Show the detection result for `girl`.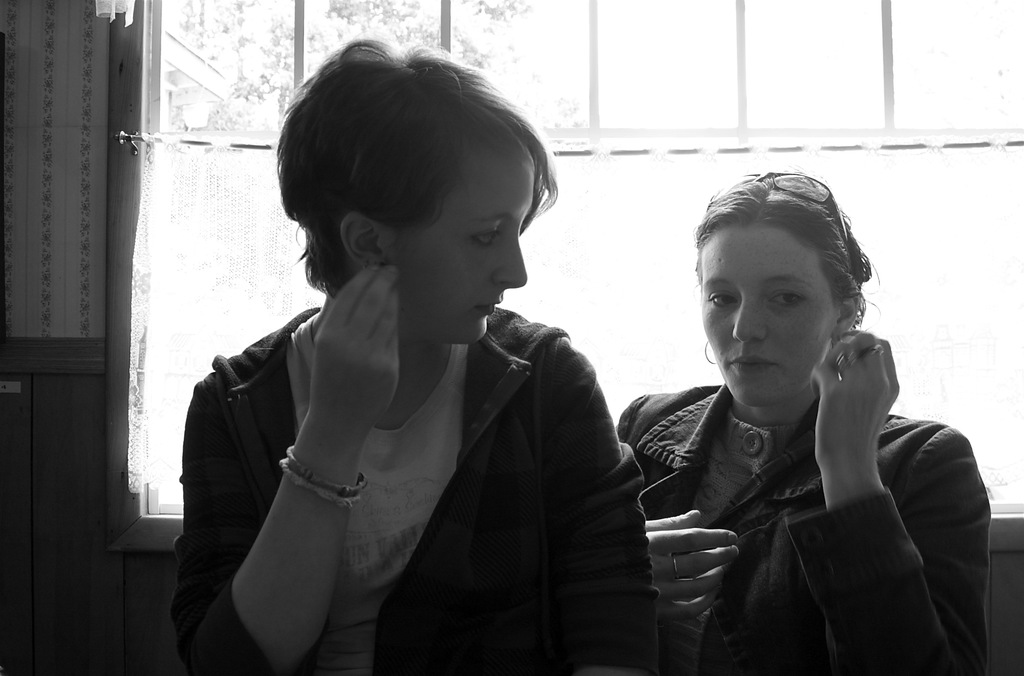
169, 44, 649, 672.
